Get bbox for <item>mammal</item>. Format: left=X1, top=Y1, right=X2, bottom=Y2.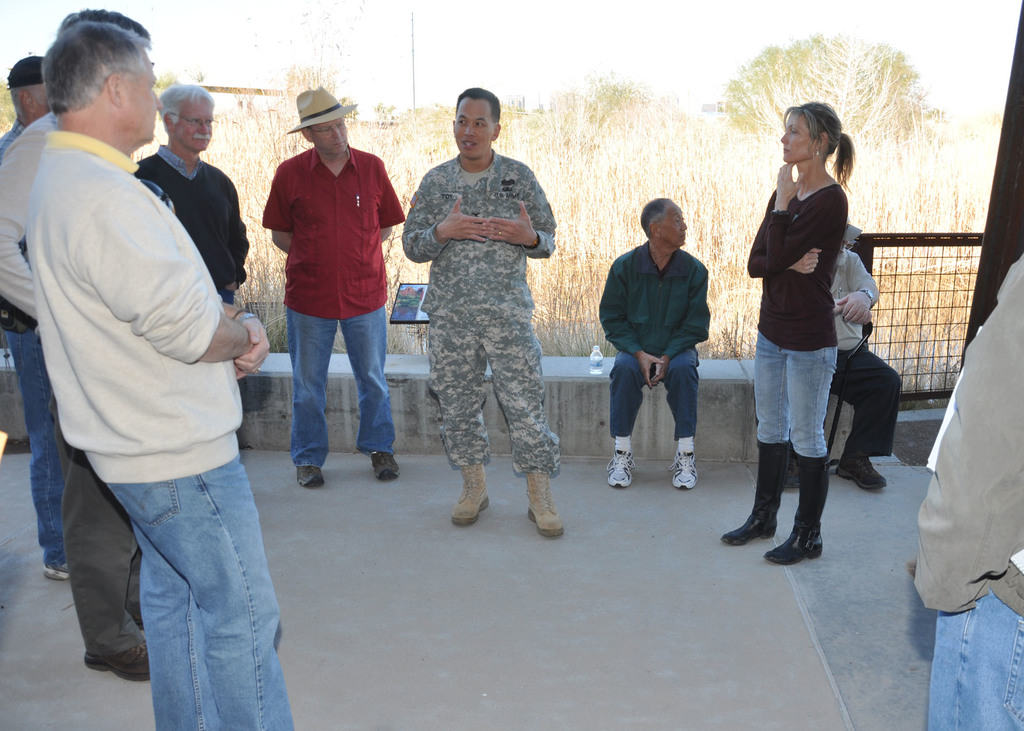
left=719, top=99, right=859, bottom=568.
